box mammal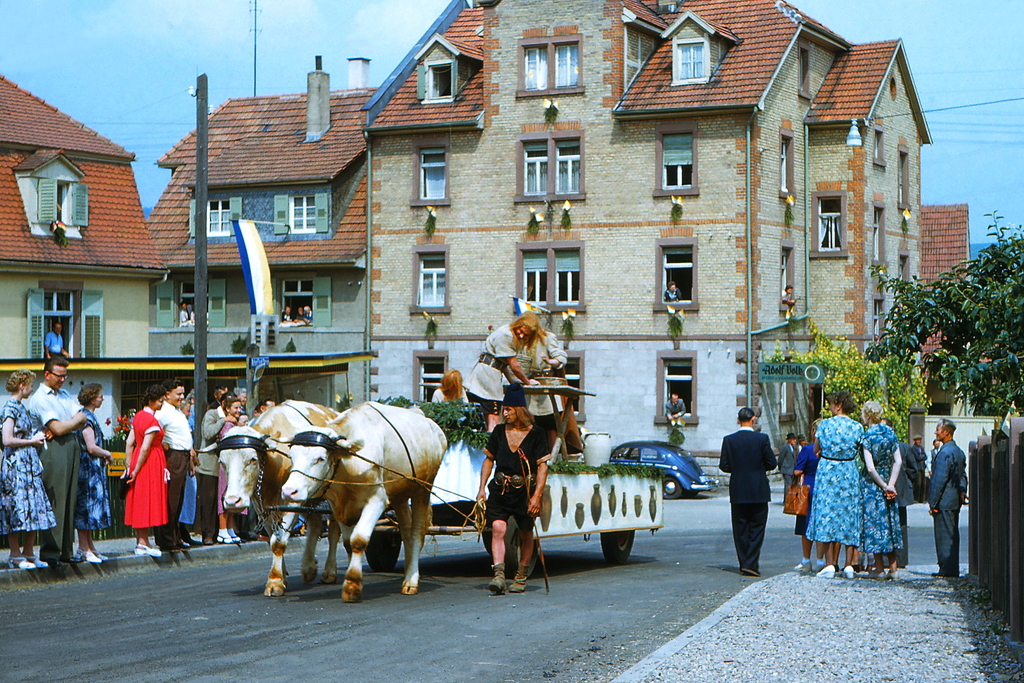
472:379:552:593
